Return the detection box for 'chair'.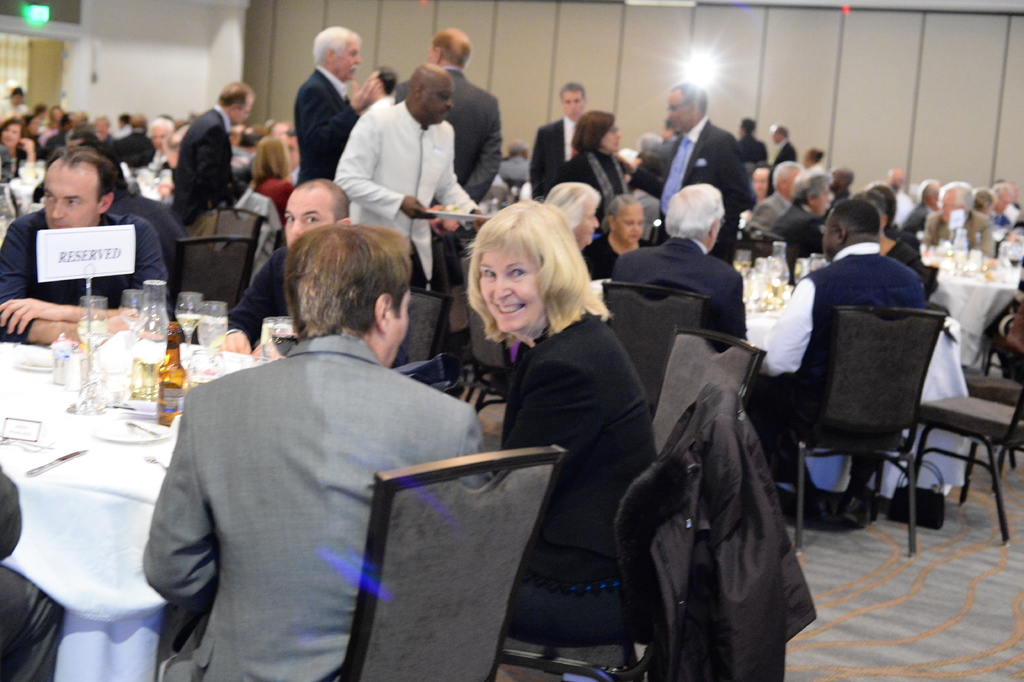
(x1=172, y1=234, x2=254, y2=325).
